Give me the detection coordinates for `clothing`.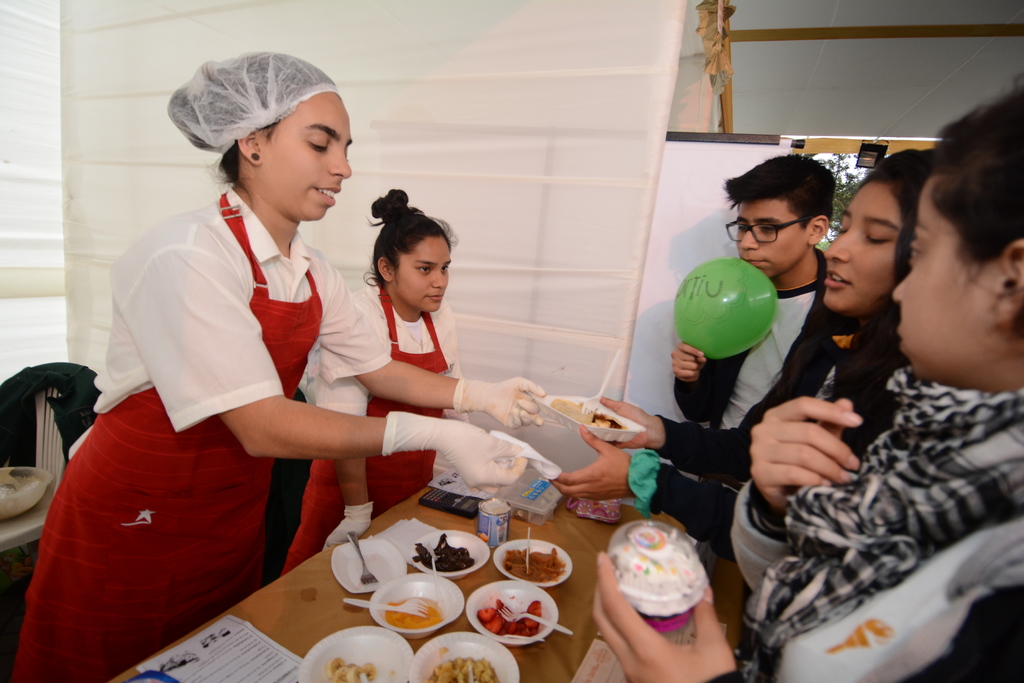
<region>668, 244, 876, 438</region>.
